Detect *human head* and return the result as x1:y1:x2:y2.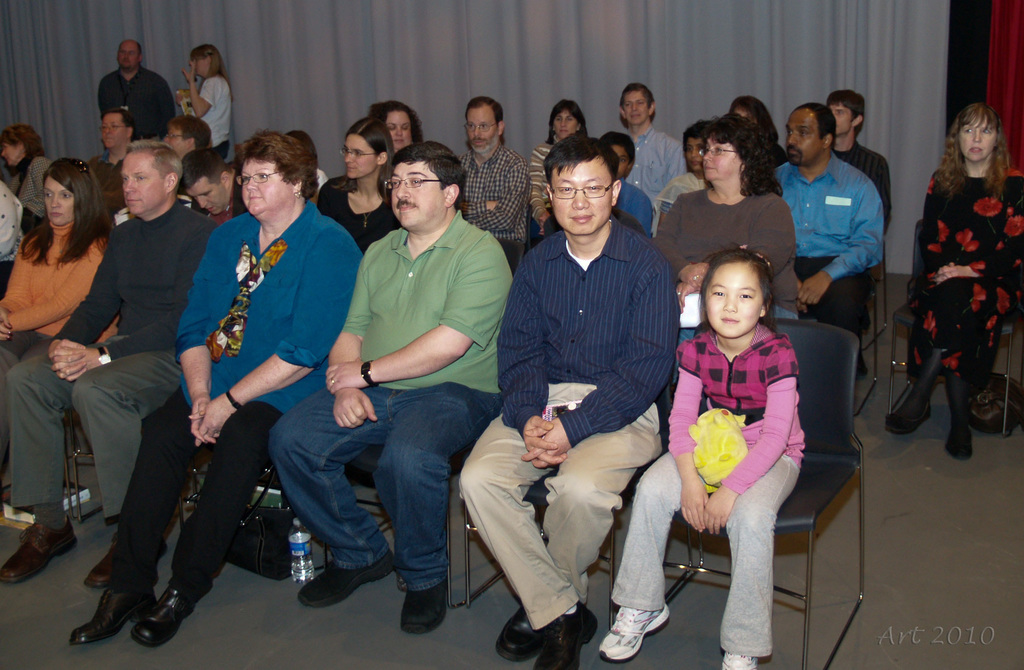
548:98:584:140.
